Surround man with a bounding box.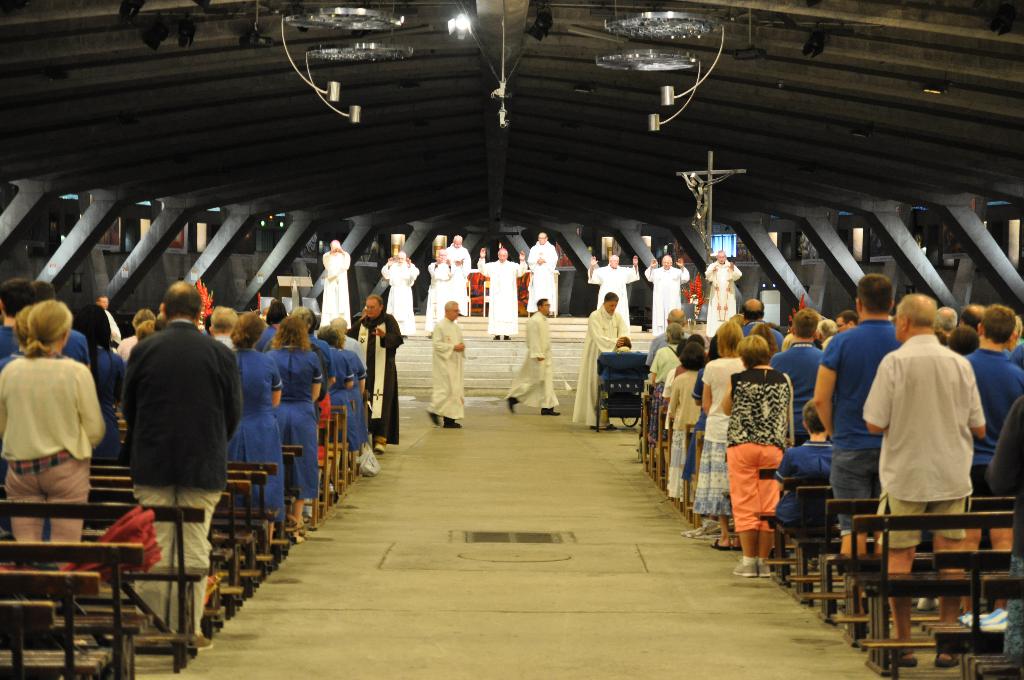
box(653, 323, 684, 385).
